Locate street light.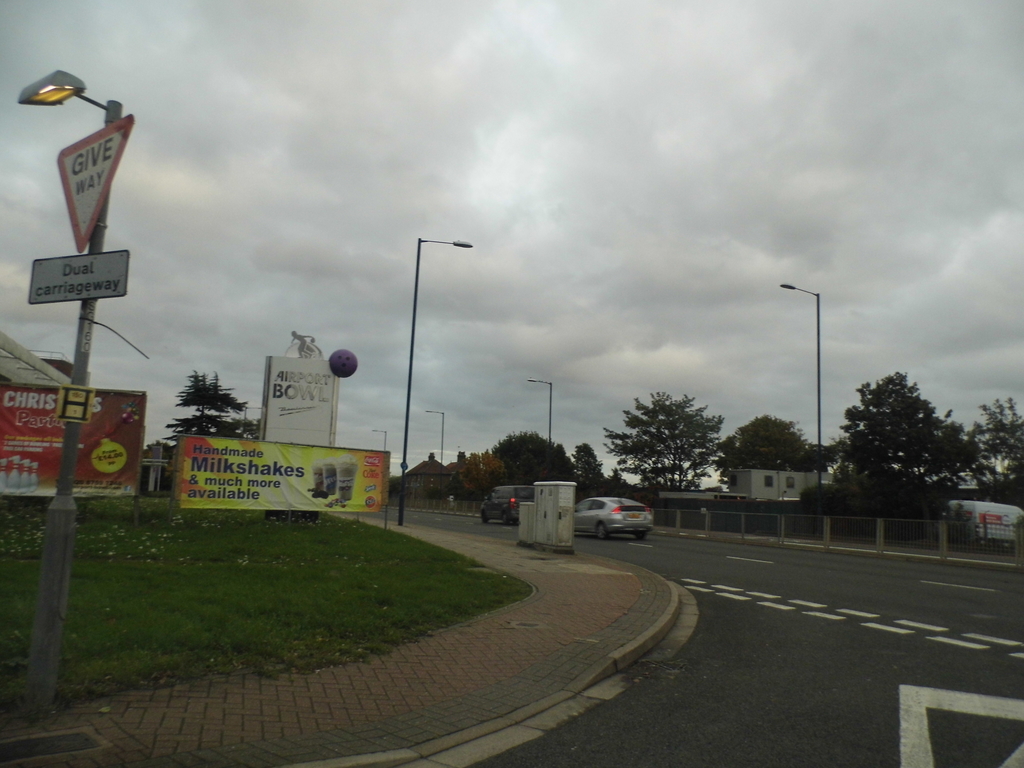
Bounding box: (left=14, top=56, right=160, bottom=692).
